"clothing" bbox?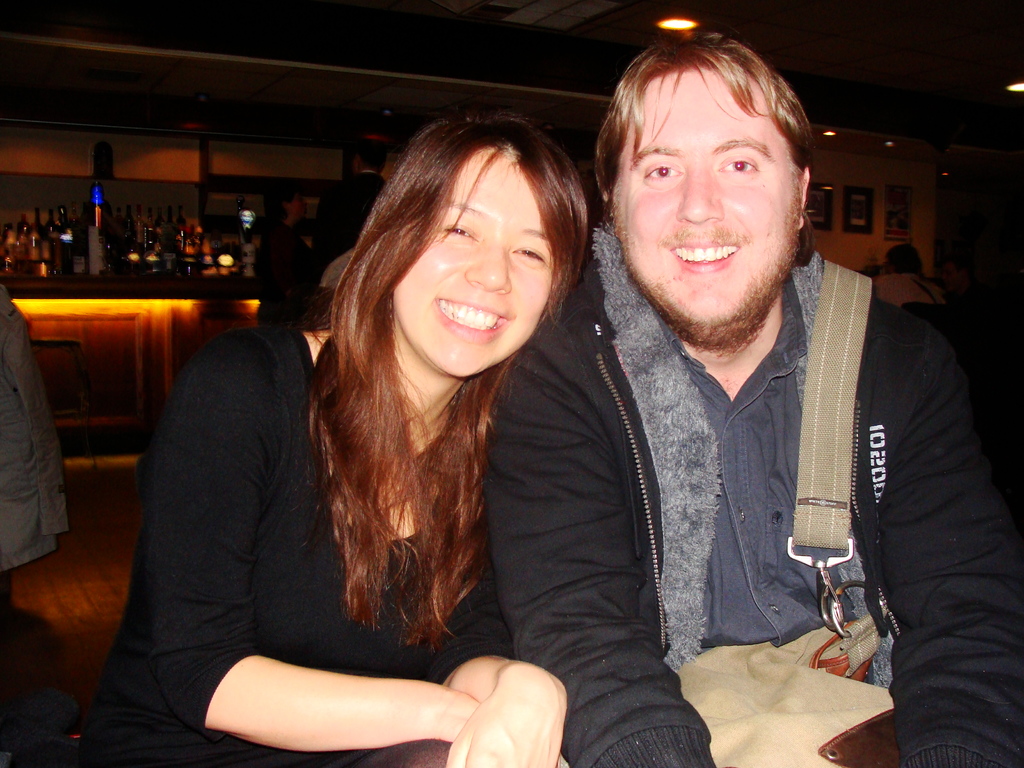
84 324 515 767
